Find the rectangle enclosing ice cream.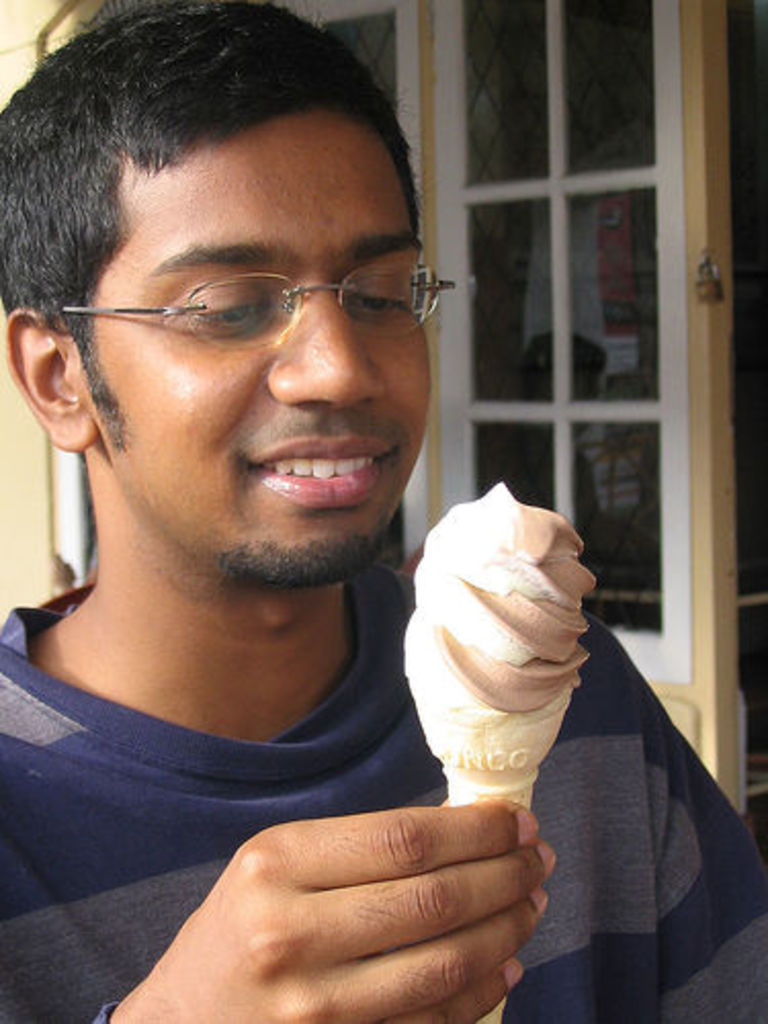
[385, 471, 627, 848].
